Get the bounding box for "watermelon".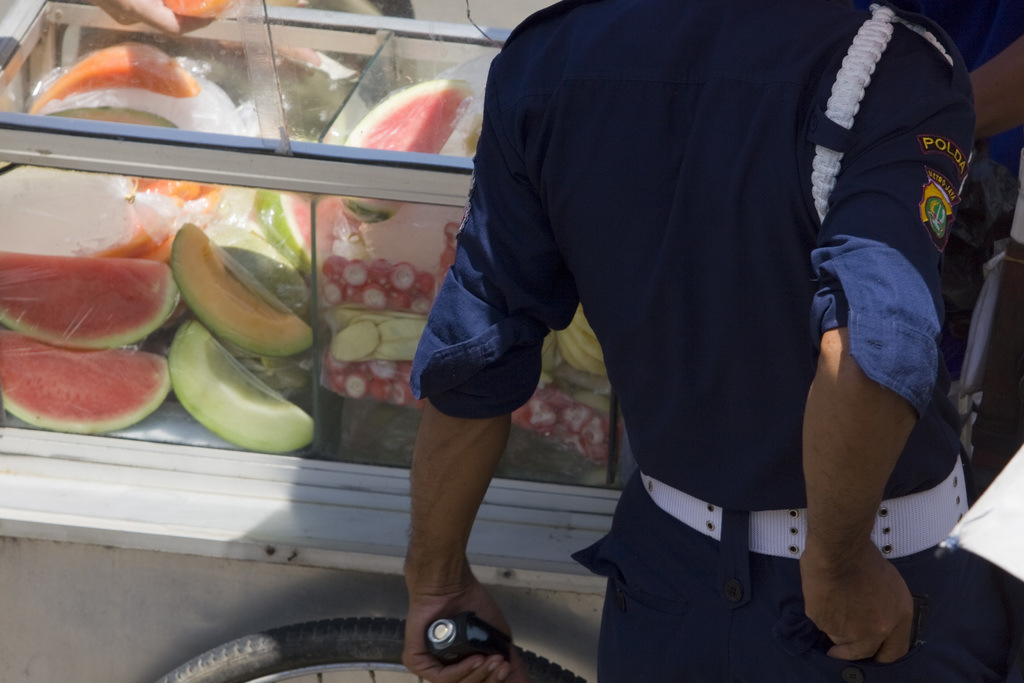
l=0, t=331, r=169, b=436.
